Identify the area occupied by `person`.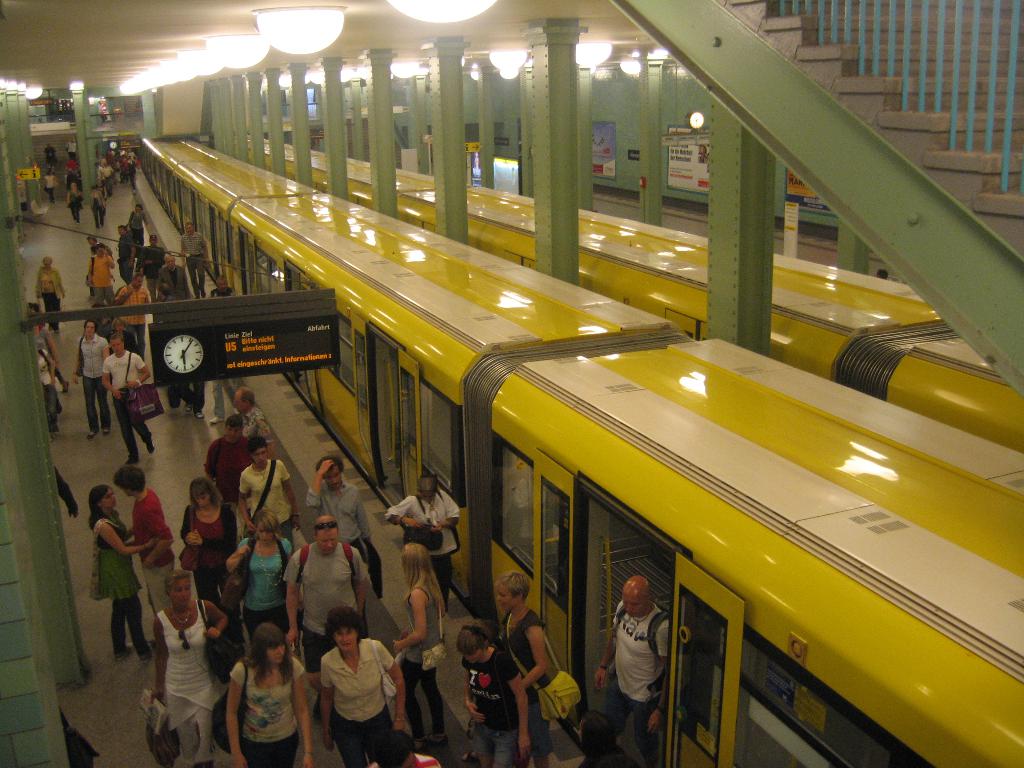
Area: (left=617, top=581, right=675, bottom=744).
